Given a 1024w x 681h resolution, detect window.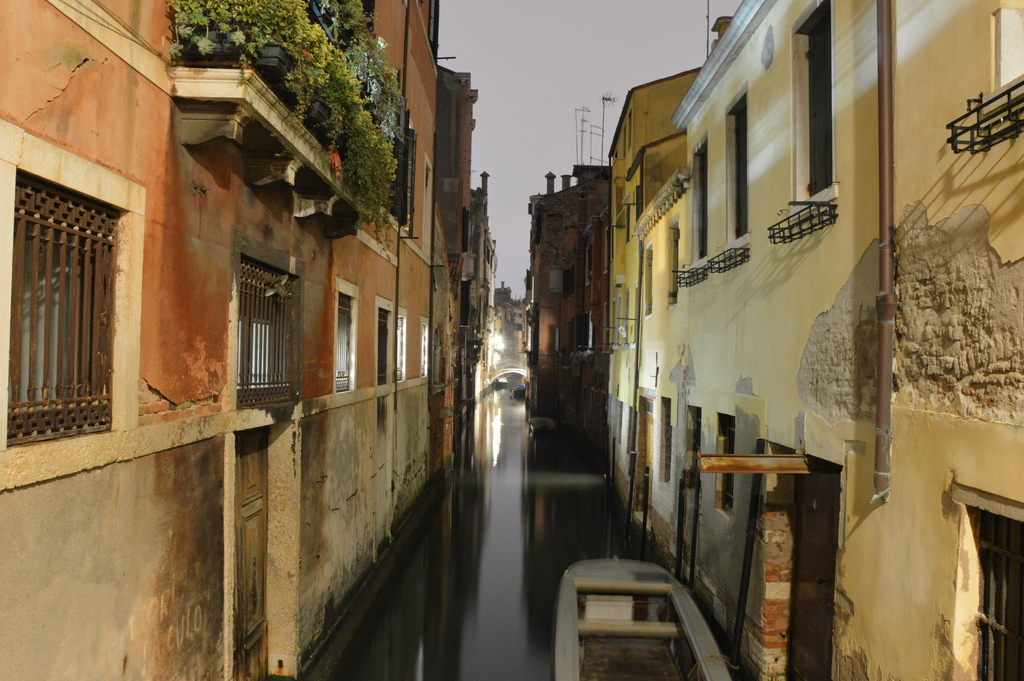
x1=234, y1=235, x2=314, y2=412.
